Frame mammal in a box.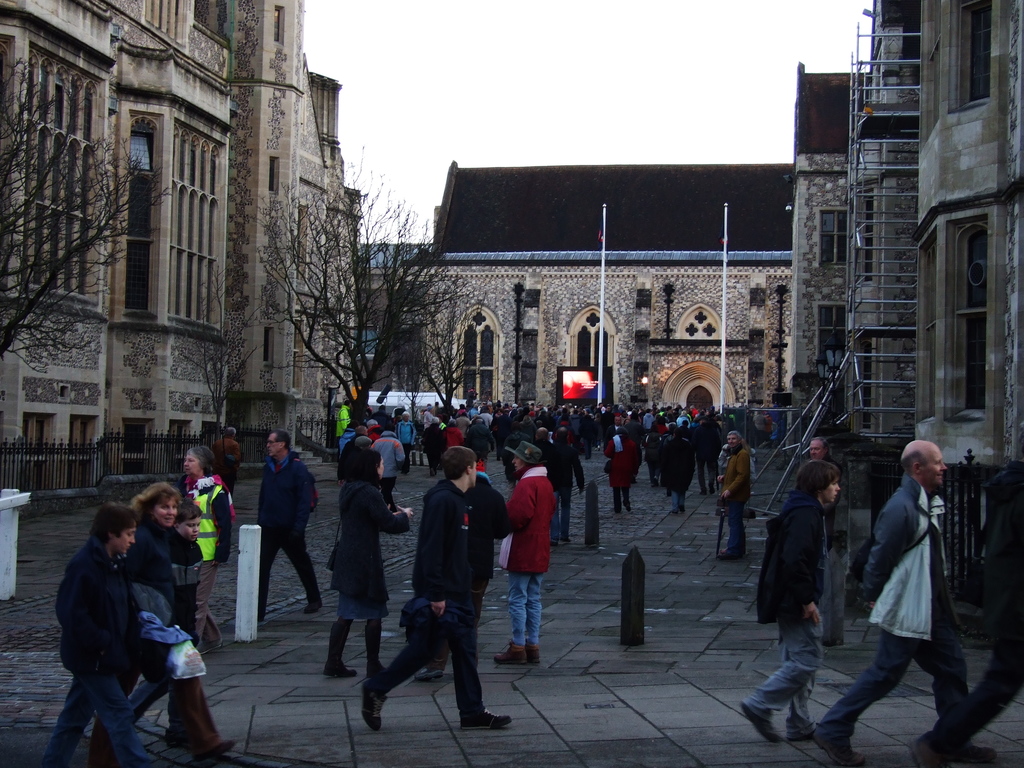
<region>806, 439, 841, 540</region>.
